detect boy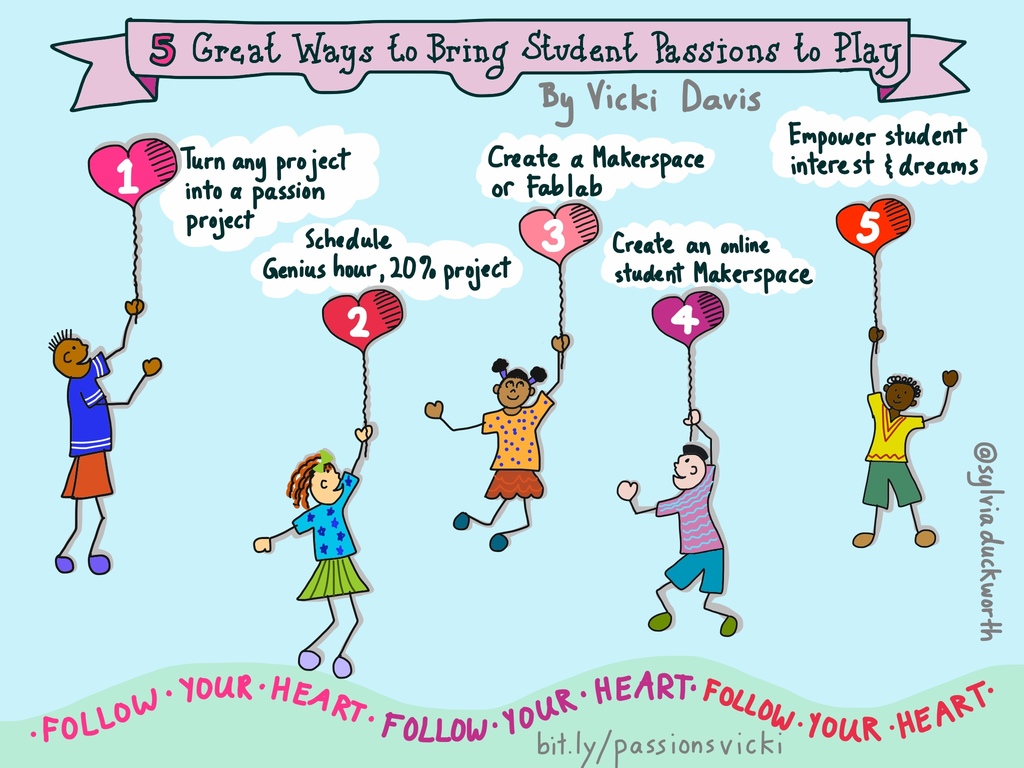
detection(617, 410, 737, 637)
